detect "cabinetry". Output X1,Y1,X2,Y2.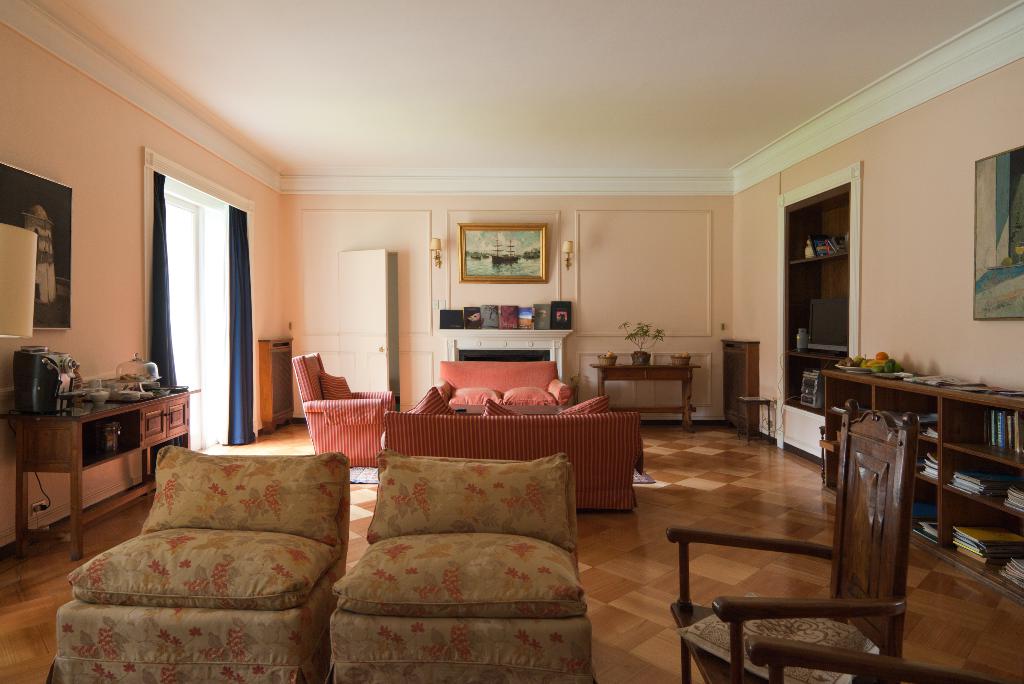
12,349,185,562.
